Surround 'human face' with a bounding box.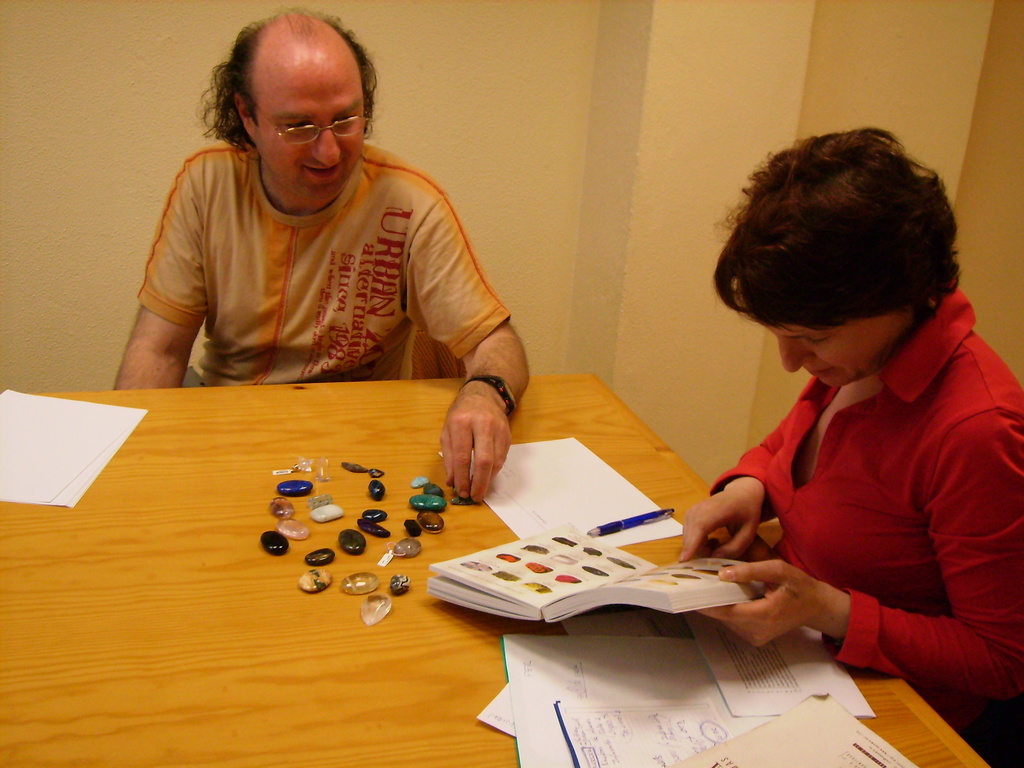
252, 67, 367, 204.
